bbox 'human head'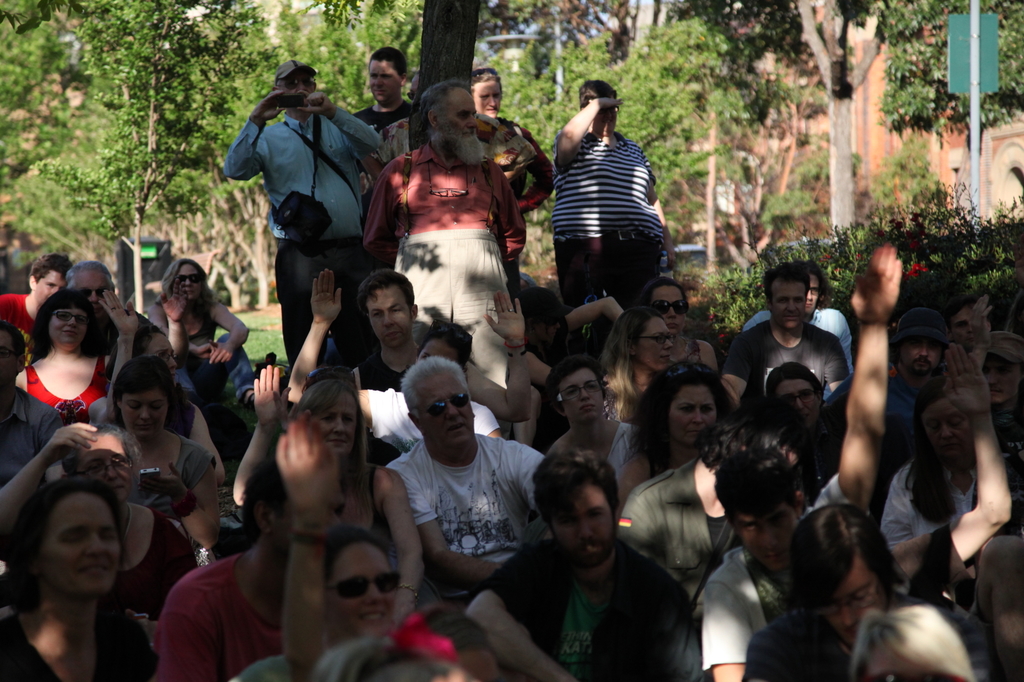
<box>320,525,399,640</box>
